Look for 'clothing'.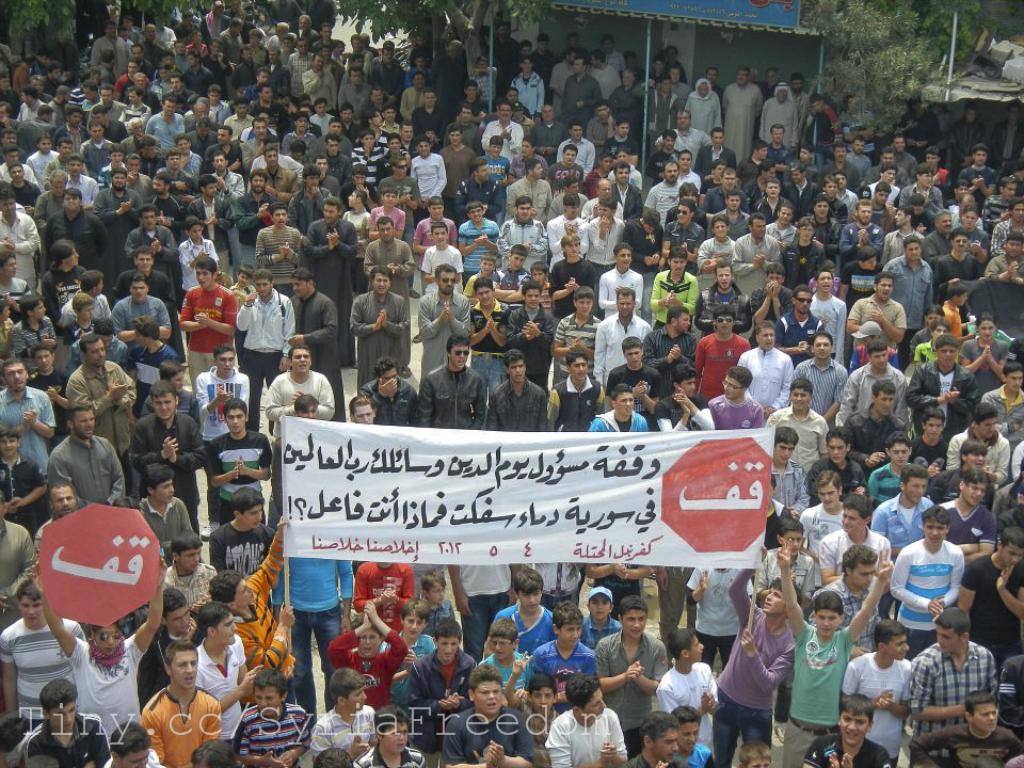
Found: x1=897 y1=162 x2=914 y2=186.
